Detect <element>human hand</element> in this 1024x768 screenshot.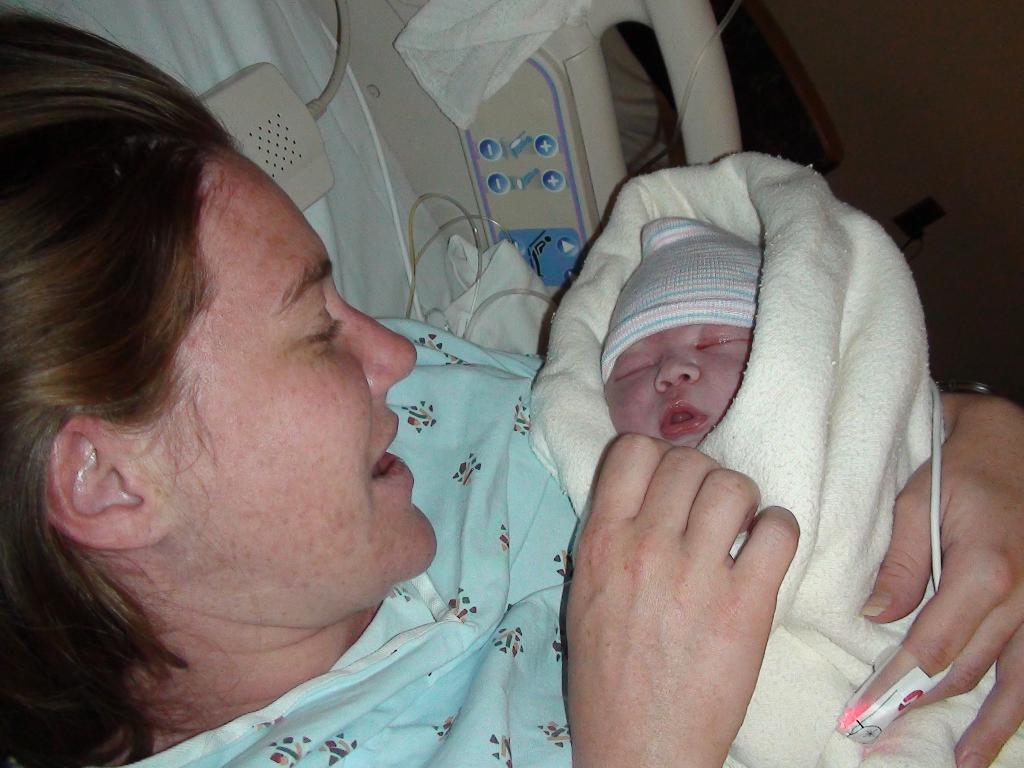
Detection: locate(560, 432, 821, 759).
